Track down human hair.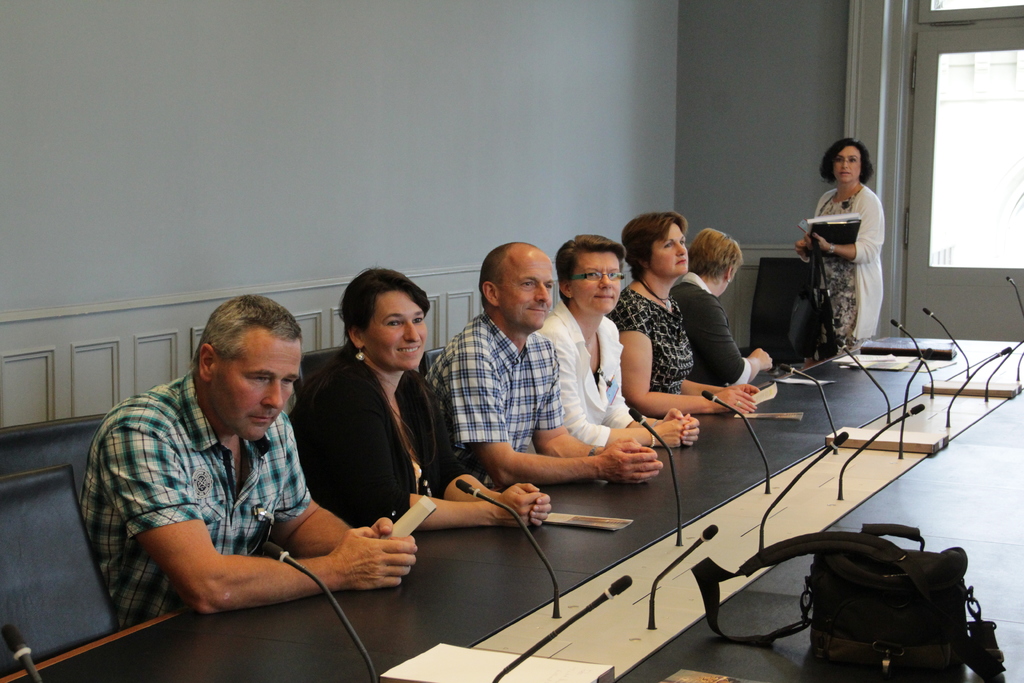
Tracked to [818, 135, 873, 185].
